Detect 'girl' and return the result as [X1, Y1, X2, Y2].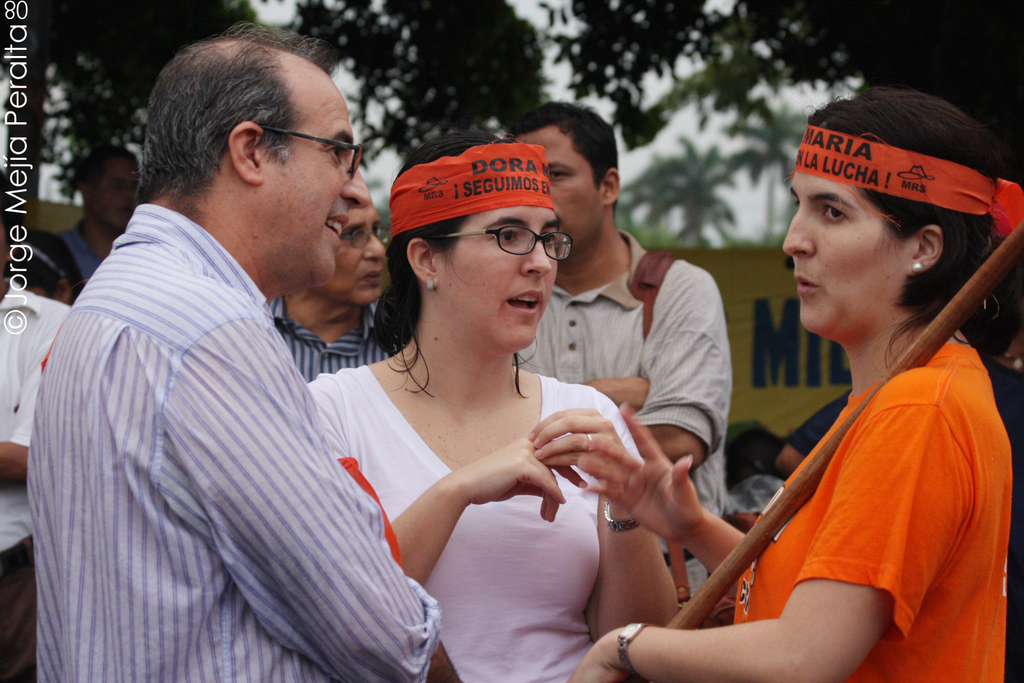
[297, 126, 677, 682].
